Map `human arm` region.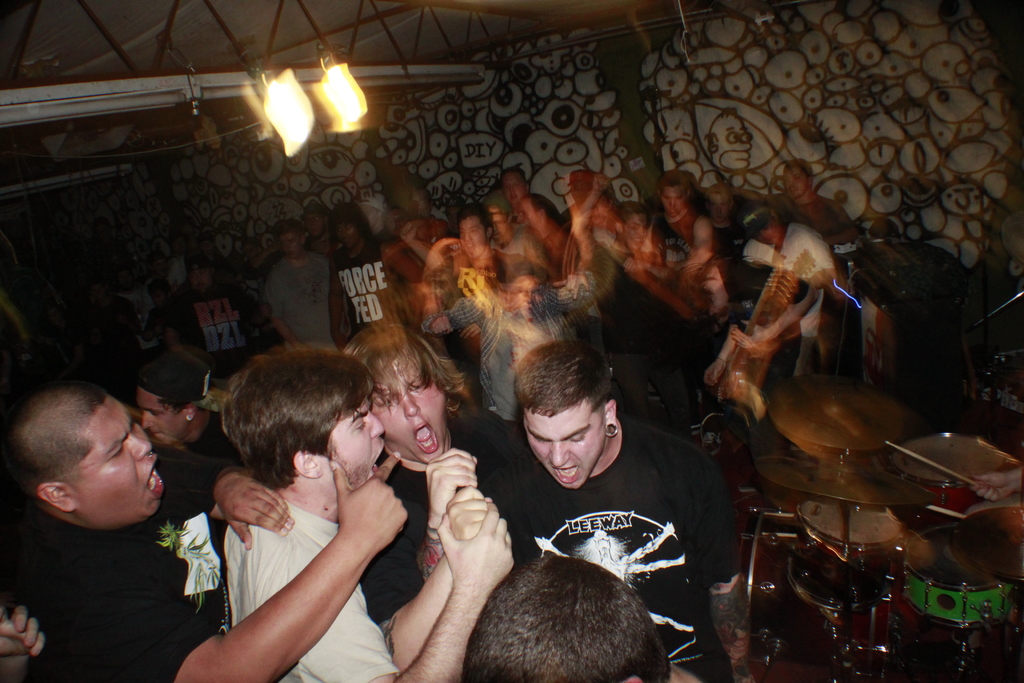
Mapped to [x1=420, y1=441, x2=483, y2=582].
